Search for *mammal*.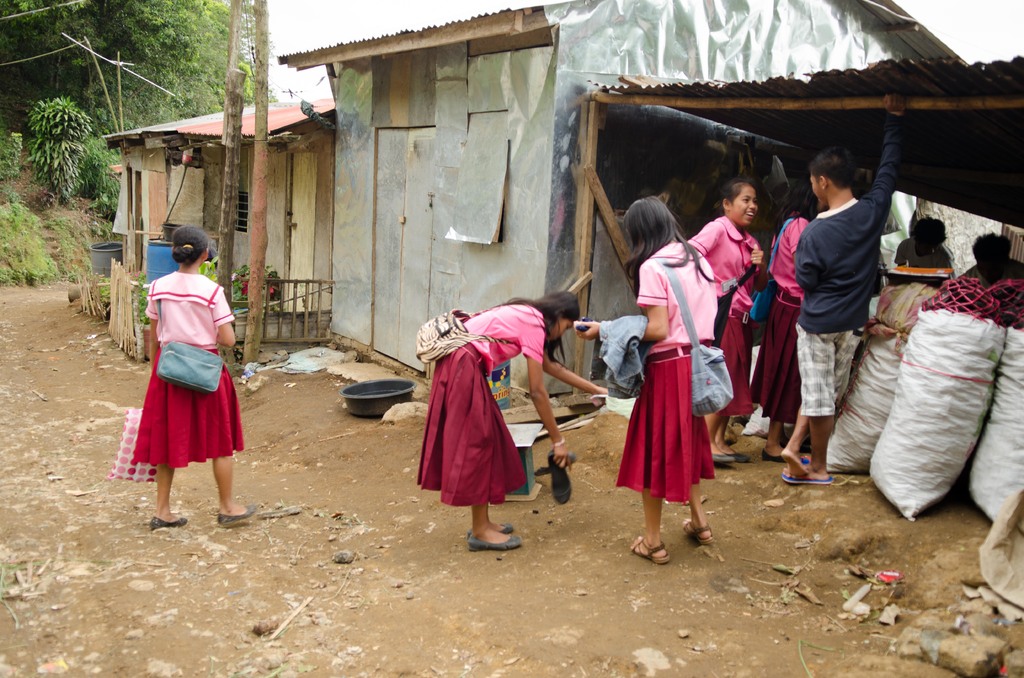
Found at locate(412, 290, 605, 547).
